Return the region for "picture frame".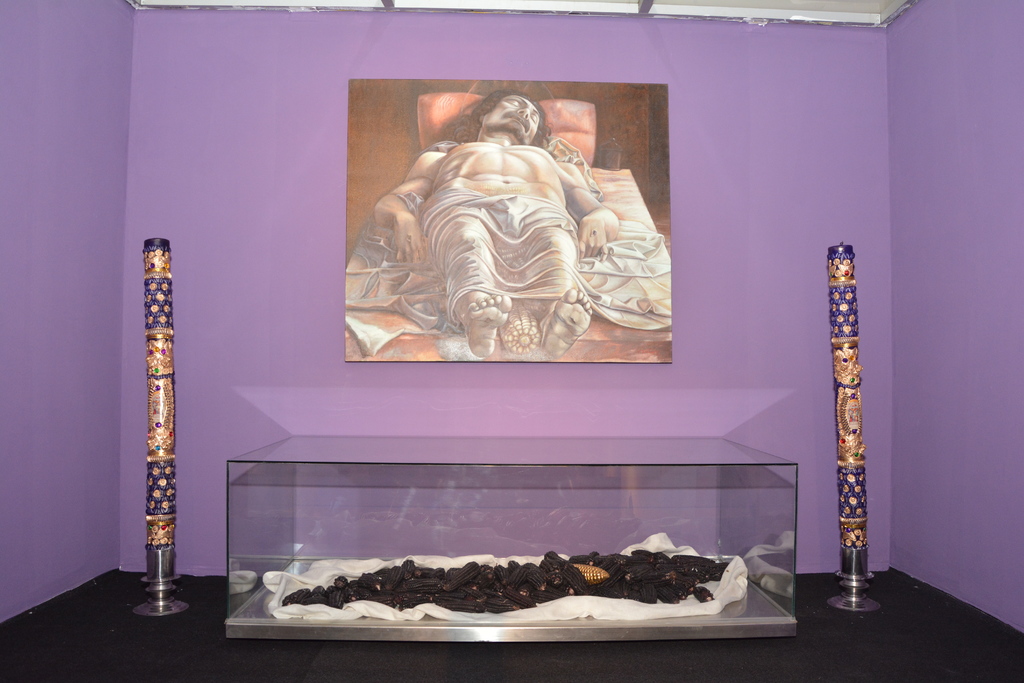
left=340, top=81, right=673, bottom=364.
